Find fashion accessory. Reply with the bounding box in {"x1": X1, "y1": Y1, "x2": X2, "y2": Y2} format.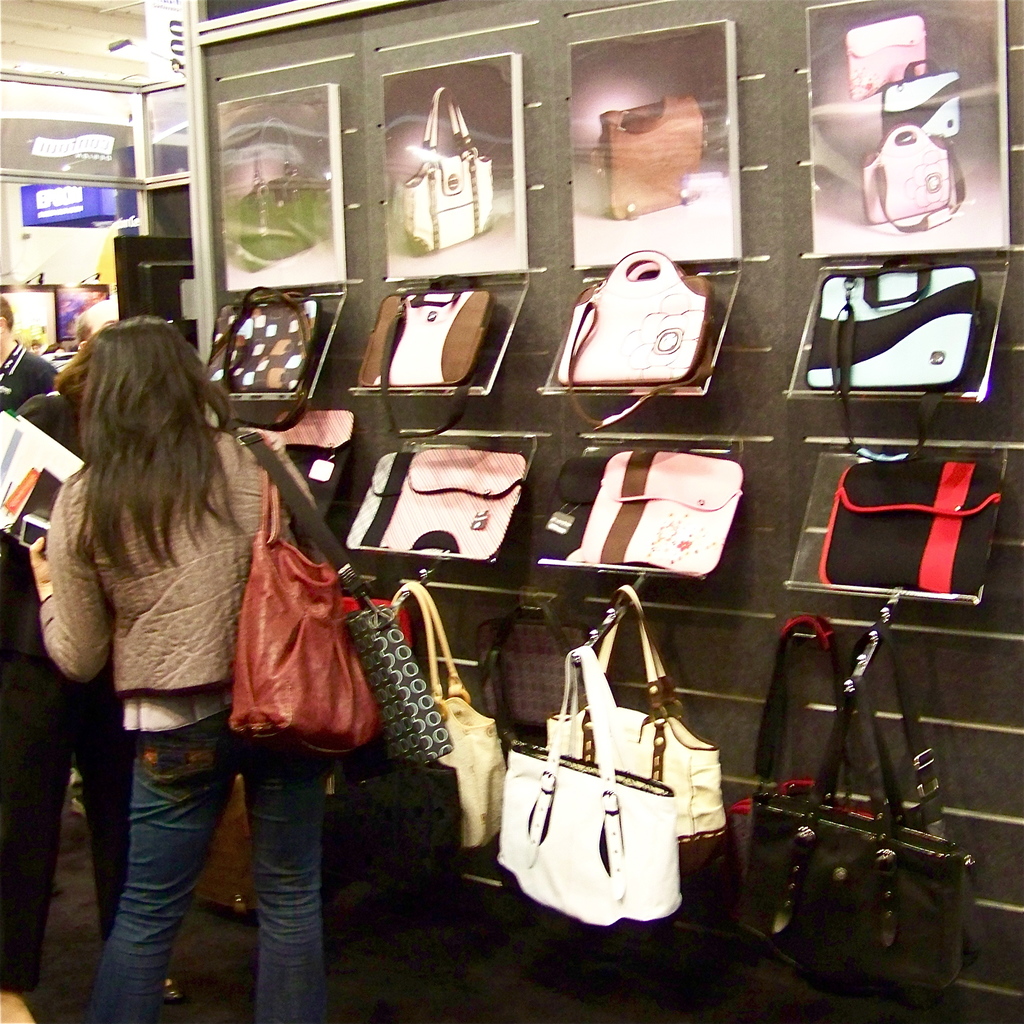
{"x1": 879, "y1": 54, "x2": 966, "y2": 143}.
